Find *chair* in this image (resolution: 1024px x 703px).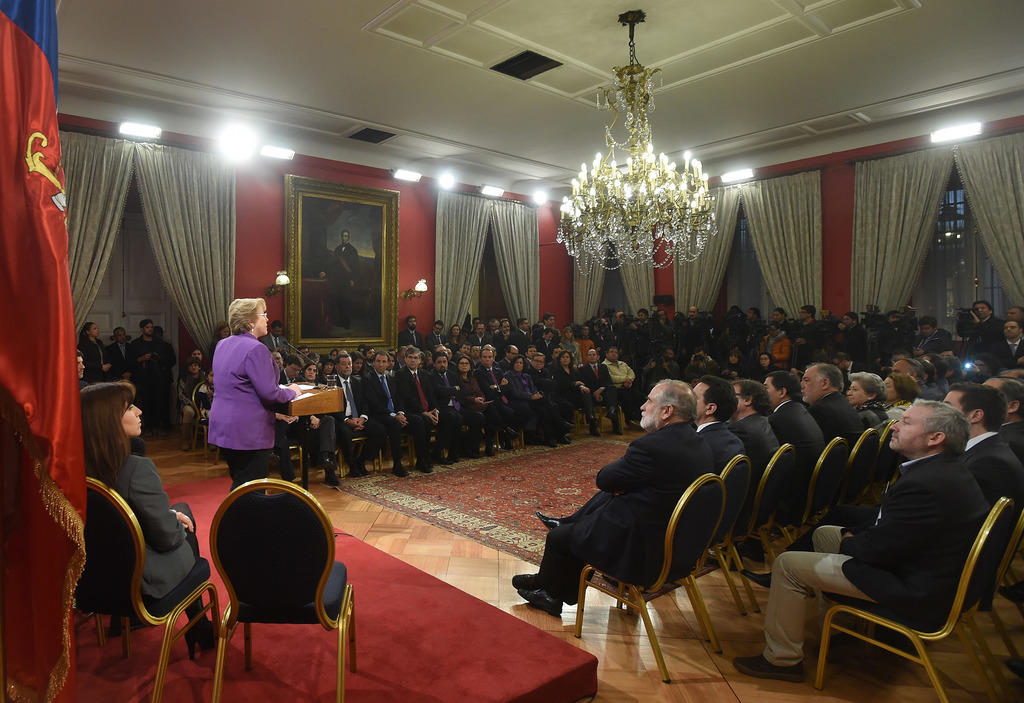
x1=74 y1=476 x2=223 y2=702.
